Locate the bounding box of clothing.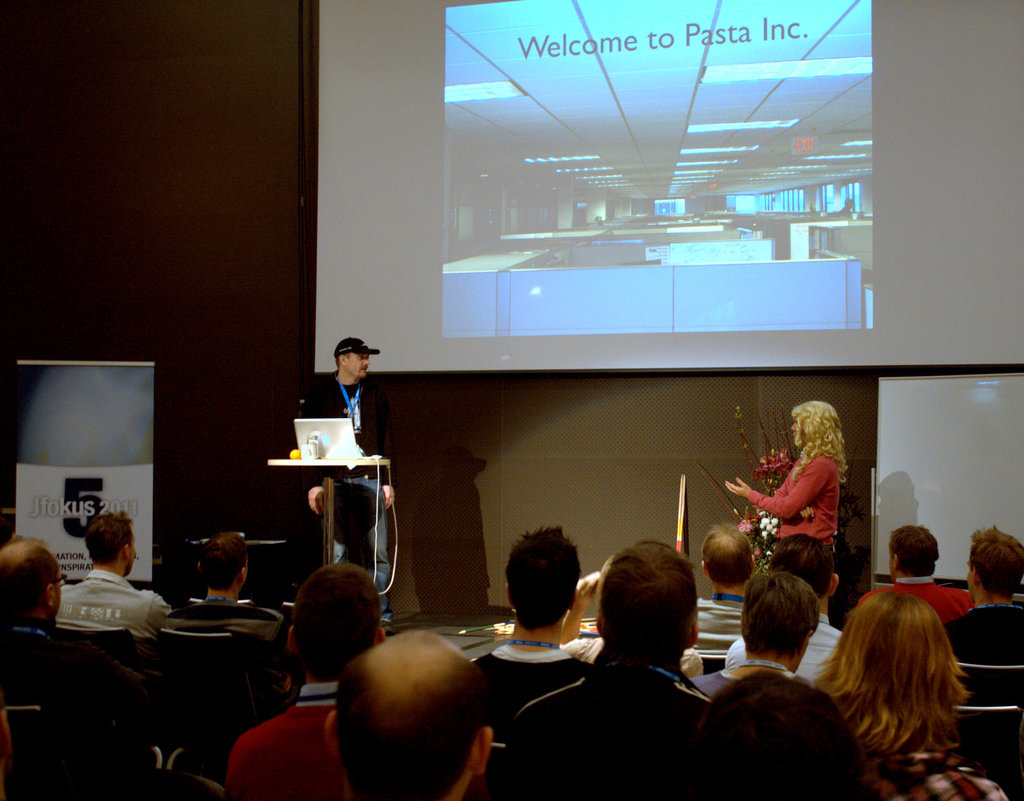
Bounding box: {"left": 863, "top": 577, "right": 976, "bottom": 625}.
